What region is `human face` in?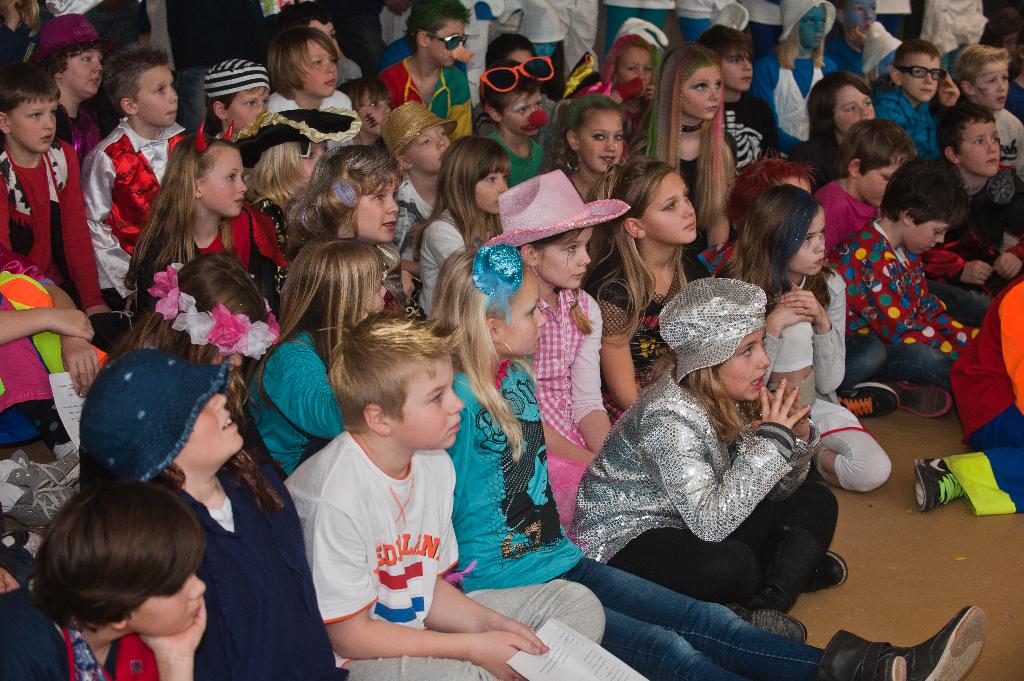
679, 62, 724, 117.
